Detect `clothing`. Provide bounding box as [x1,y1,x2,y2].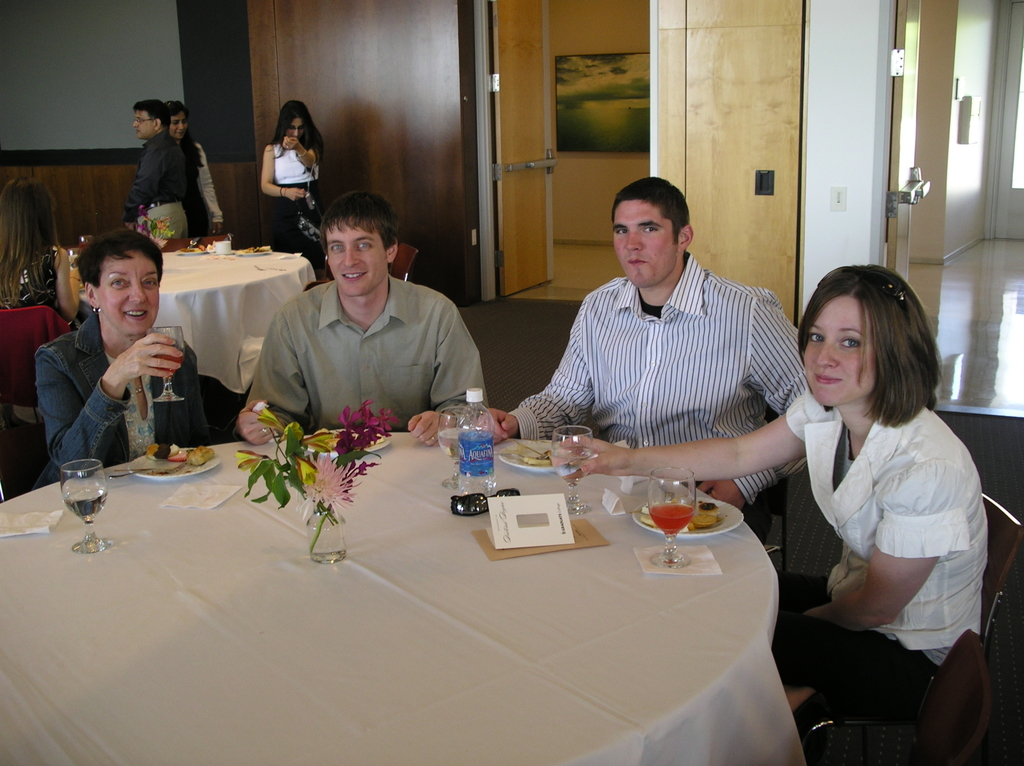
[487,257,825,519].
